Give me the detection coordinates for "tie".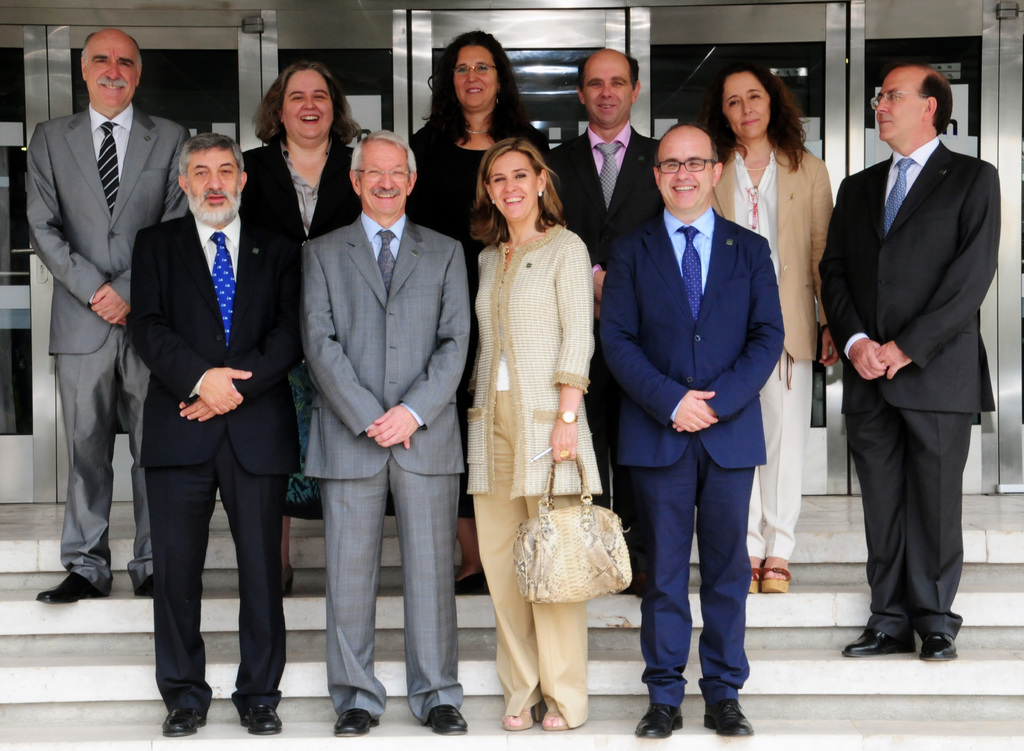
[95, 118, 125, 219].
